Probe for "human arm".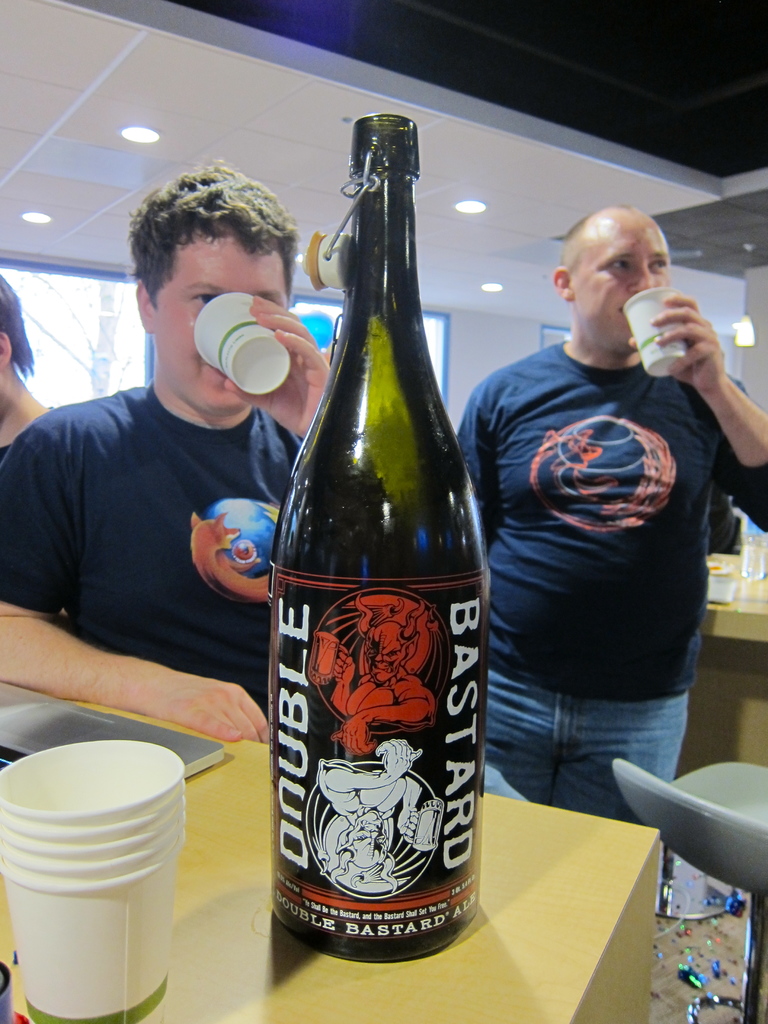
Probe result: select_region(205, 273, 329, 445).
